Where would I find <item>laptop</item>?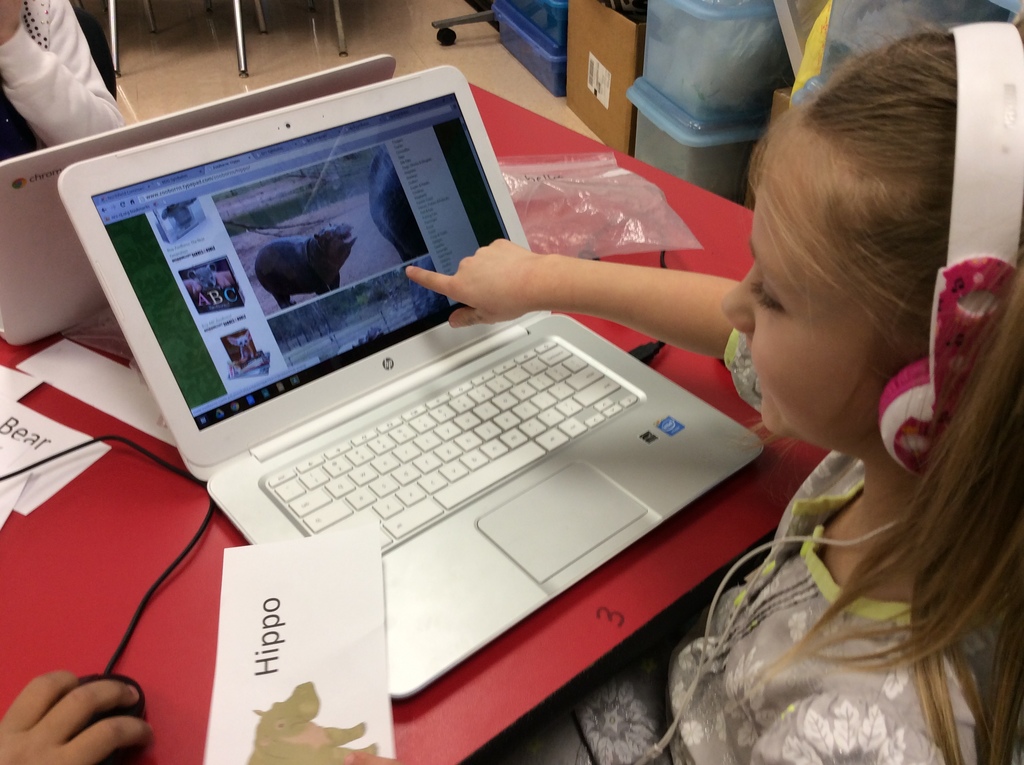
At 0, 51, 397, 350.
